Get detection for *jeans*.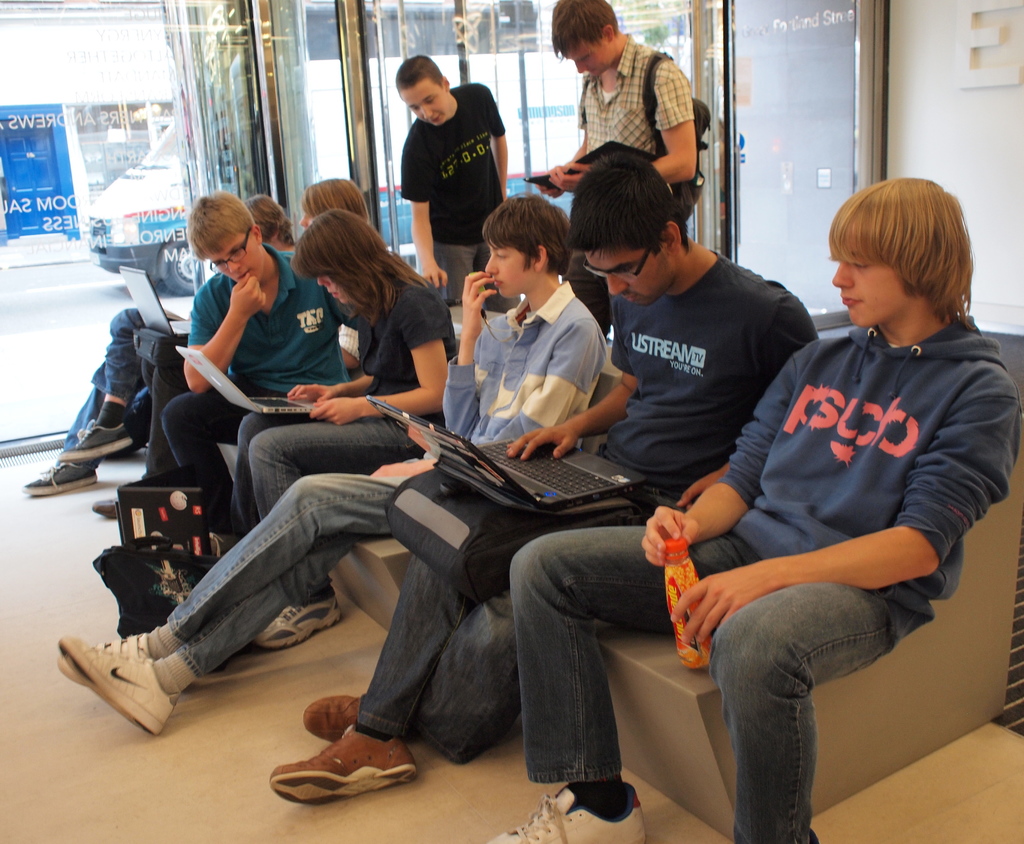
Detection: 58:307:143:471.
